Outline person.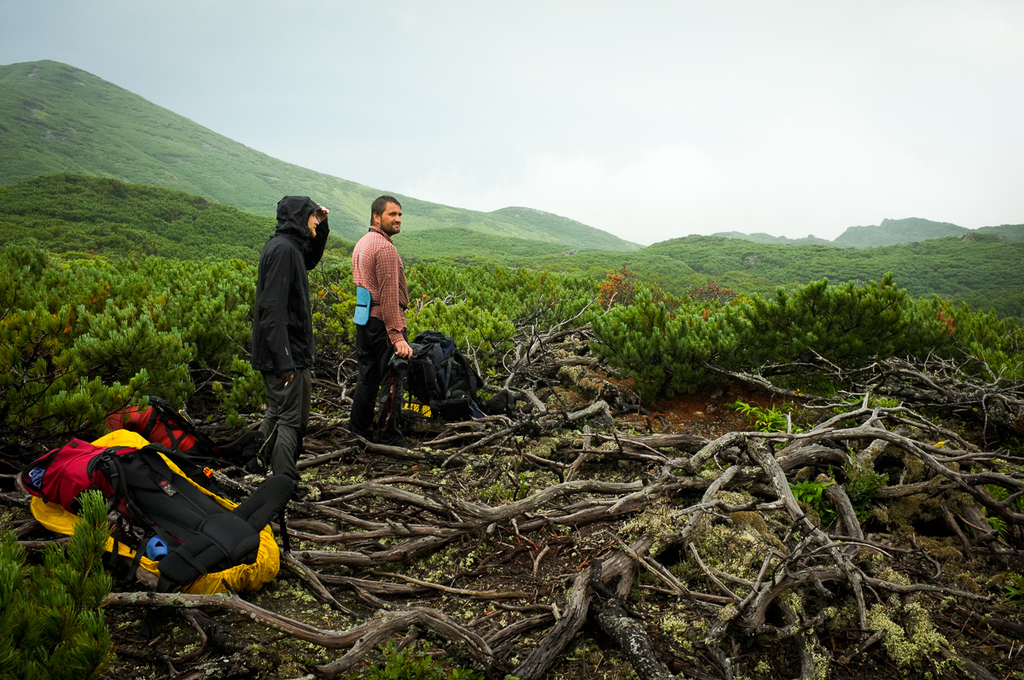
Outline: 344:186:418:446.
